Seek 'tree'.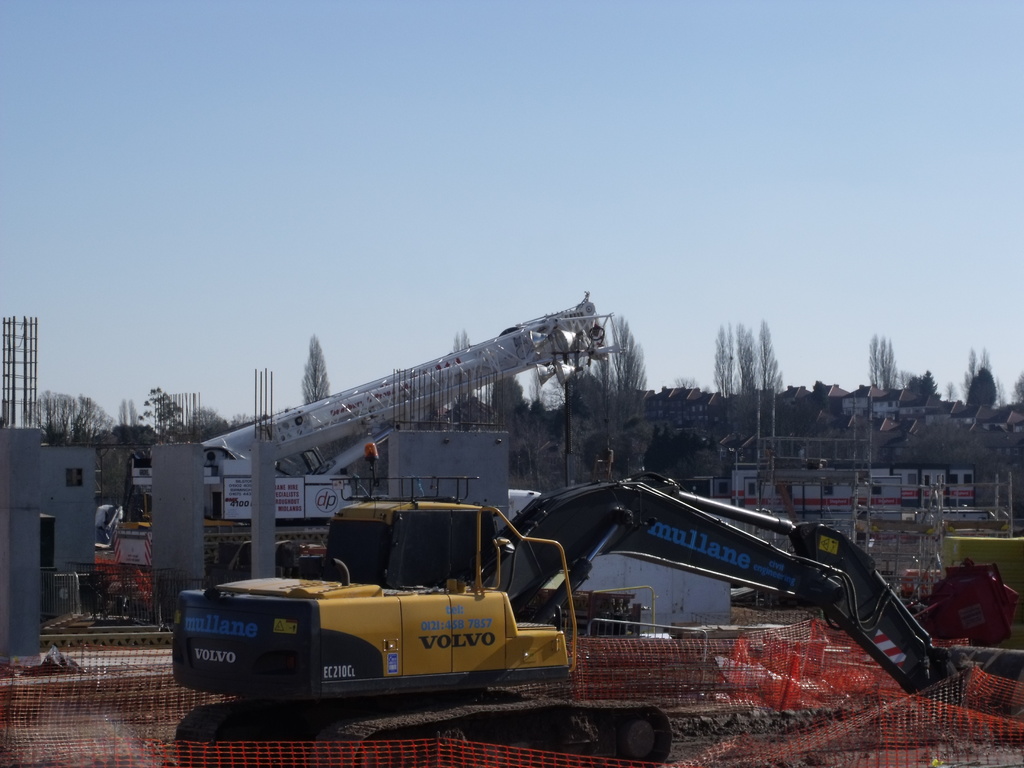
x1=735, y1=321, x2=758, y2=399.
